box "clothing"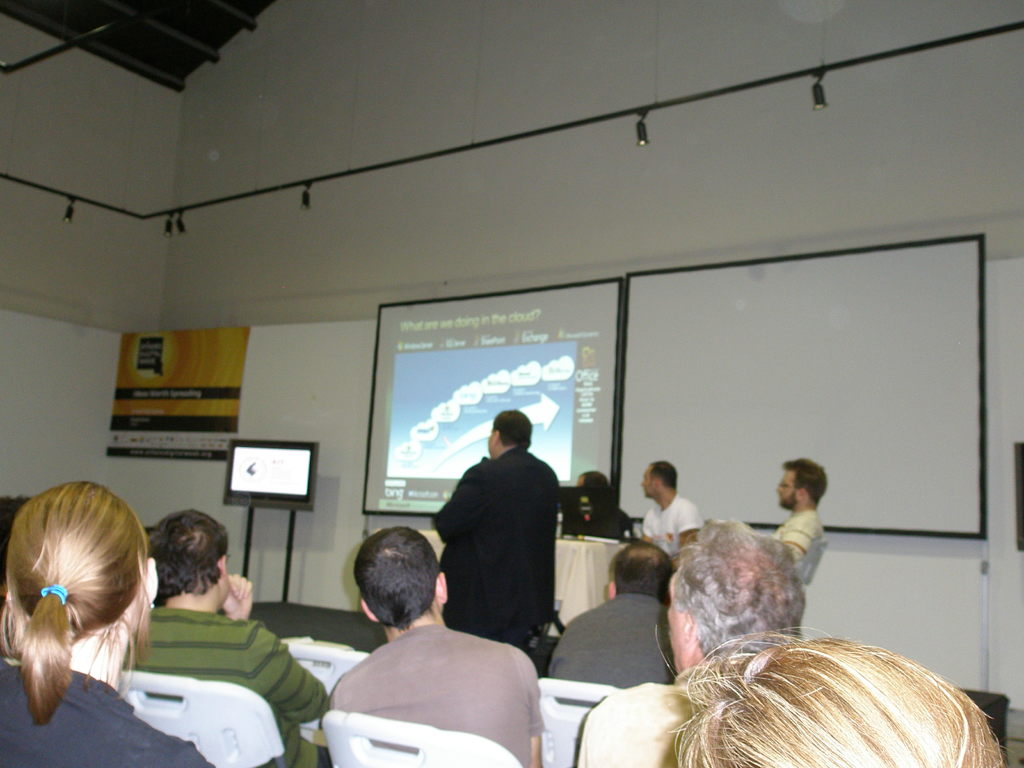
detection(0, 664, 217, 767)
